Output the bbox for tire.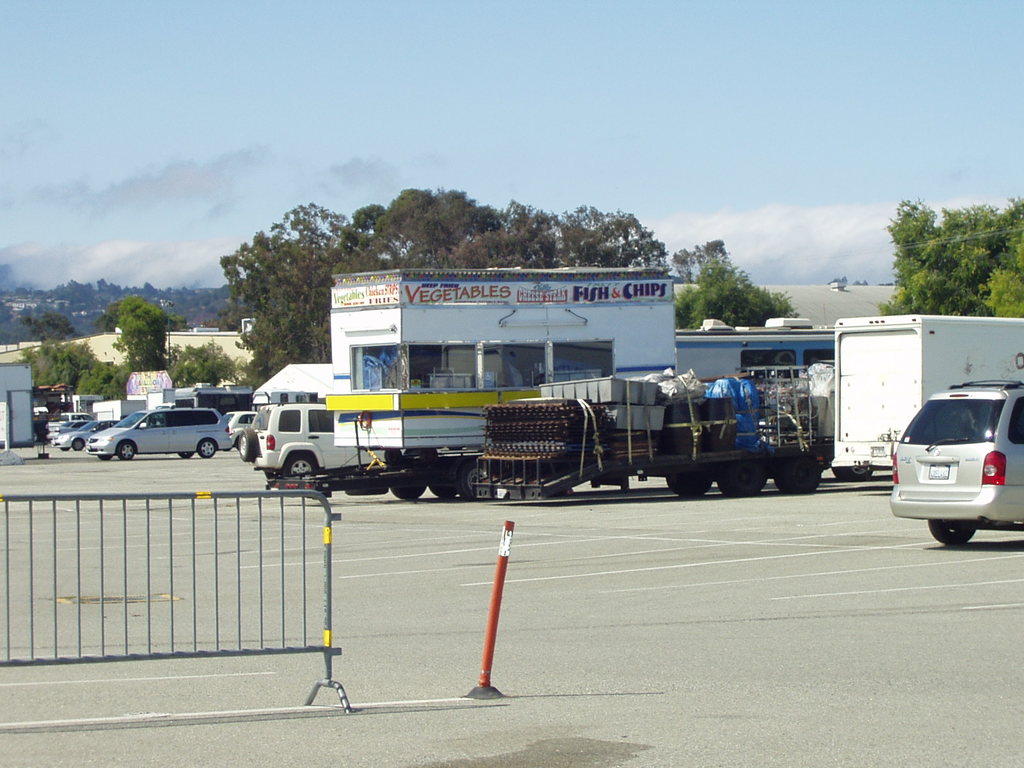
840, 466, 875, 479.
